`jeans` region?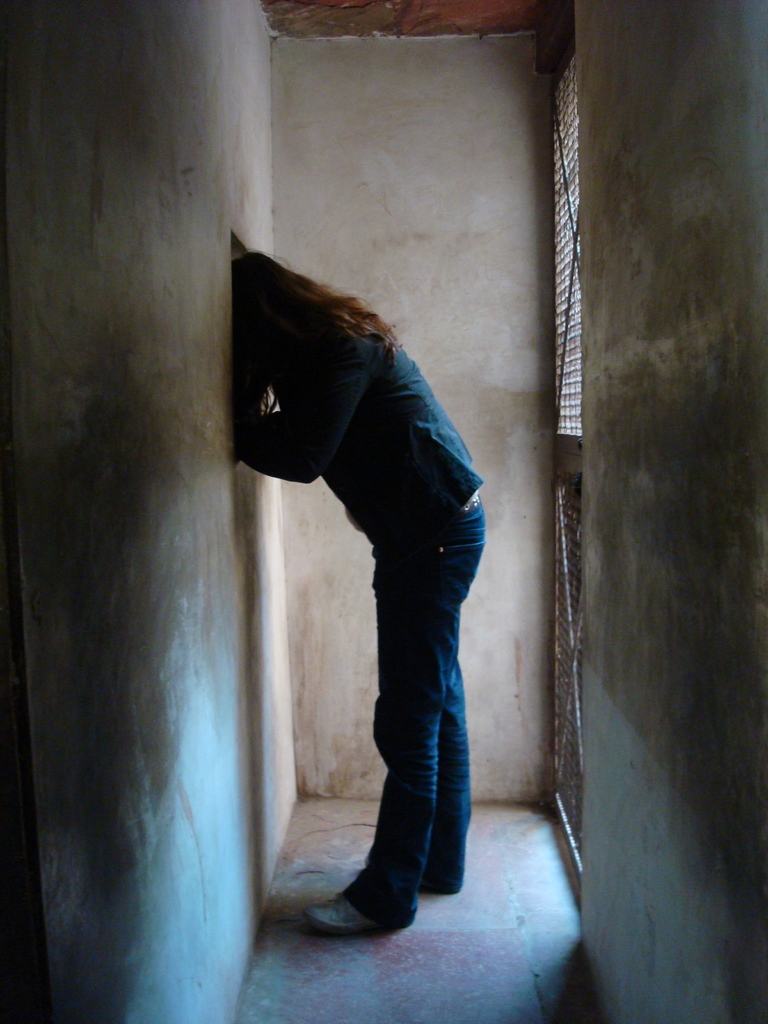
x1=326, y1=516, x2=489, y2=936
